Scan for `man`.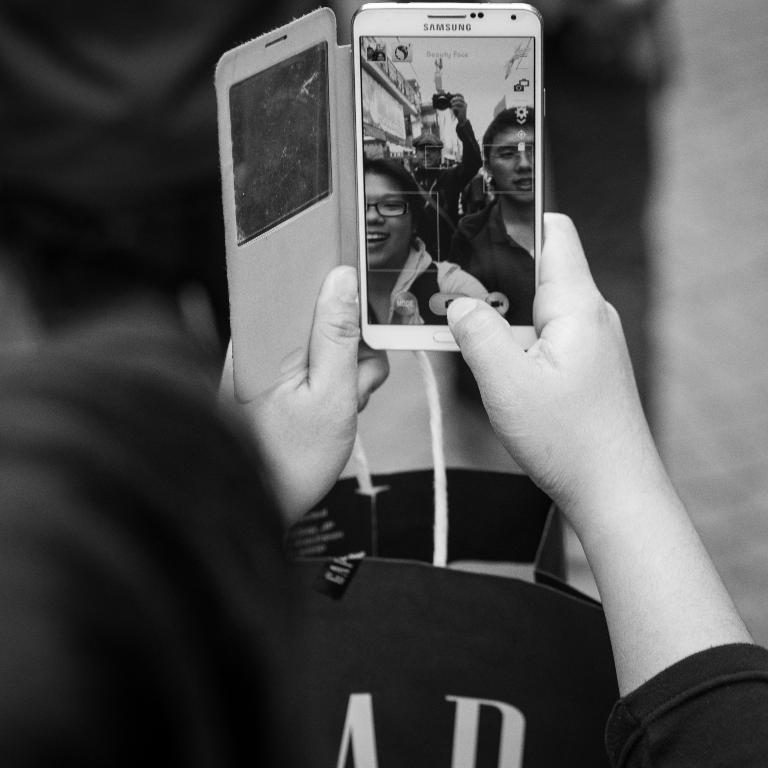
Scan result: (x1=403, y1=89, x2=482, y2=259).
